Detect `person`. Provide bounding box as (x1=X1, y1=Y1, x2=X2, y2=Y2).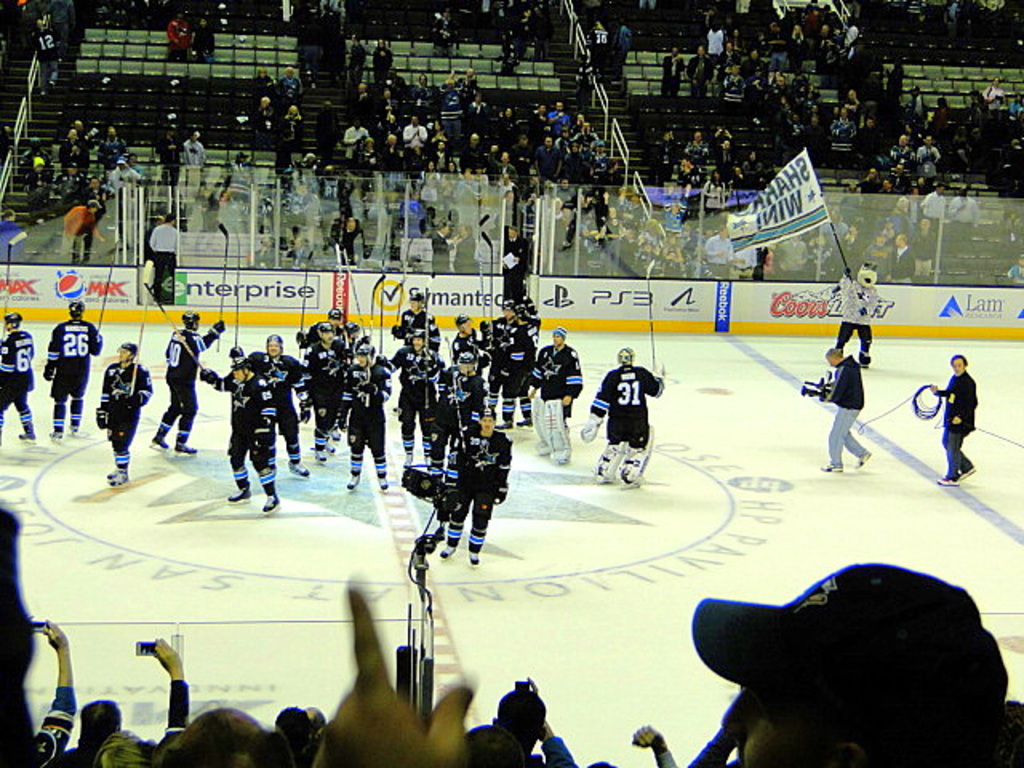
(x1=275, y1=99, x2=296, y2=190).
